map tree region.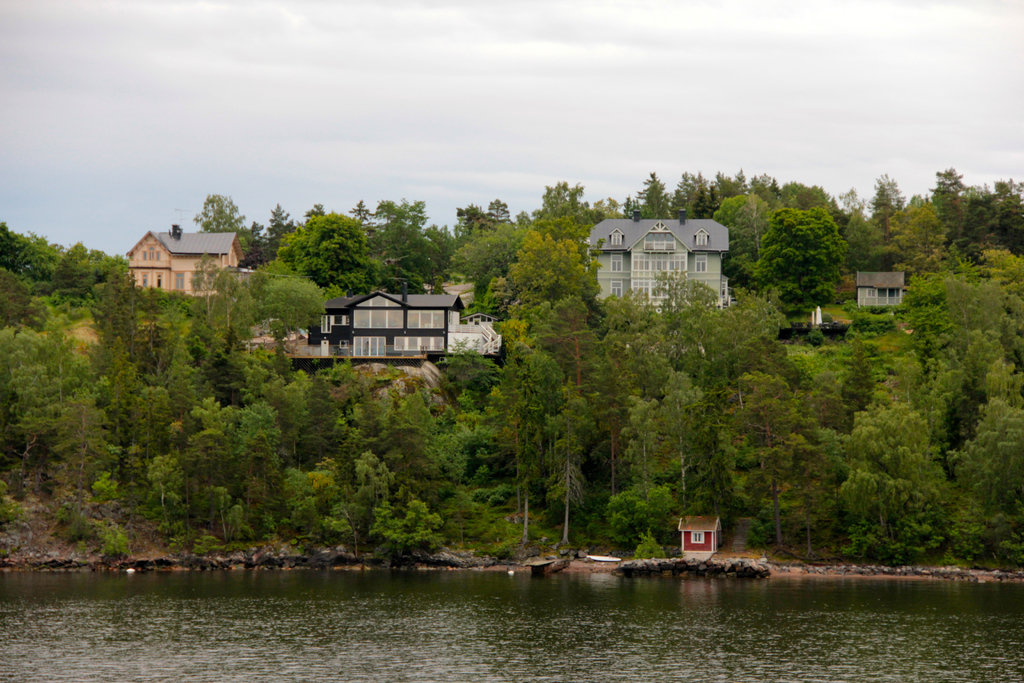
Mapped to l=851, t=394, r=932, b=465.
